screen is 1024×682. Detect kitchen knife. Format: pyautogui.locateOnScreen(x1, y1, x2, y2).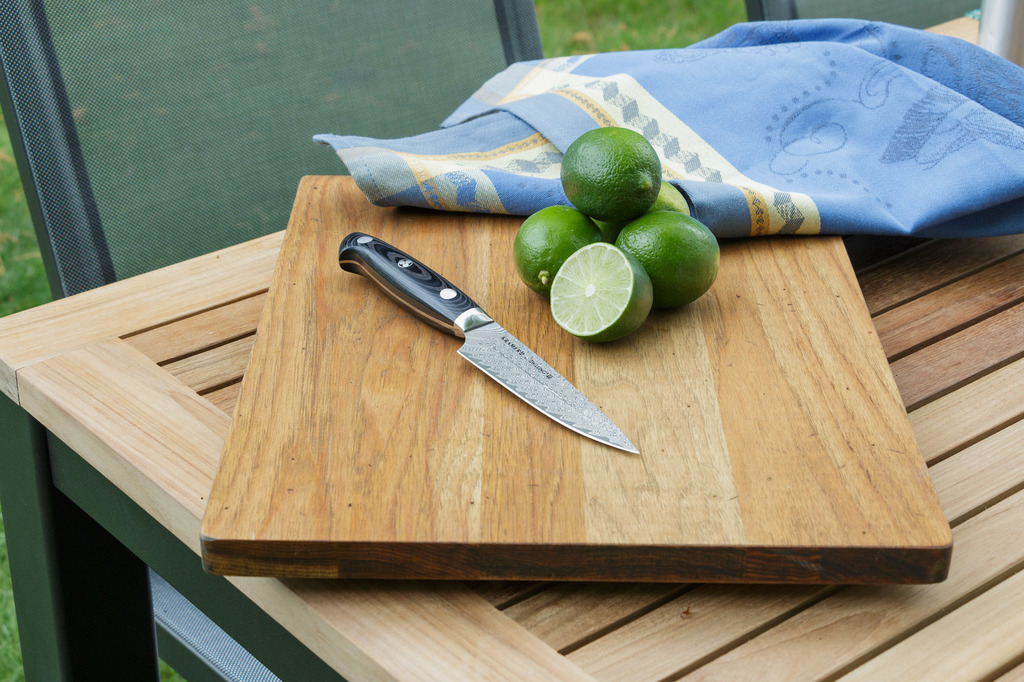
pyautogui.locateOnScreen(333, 221, 640, 456).
